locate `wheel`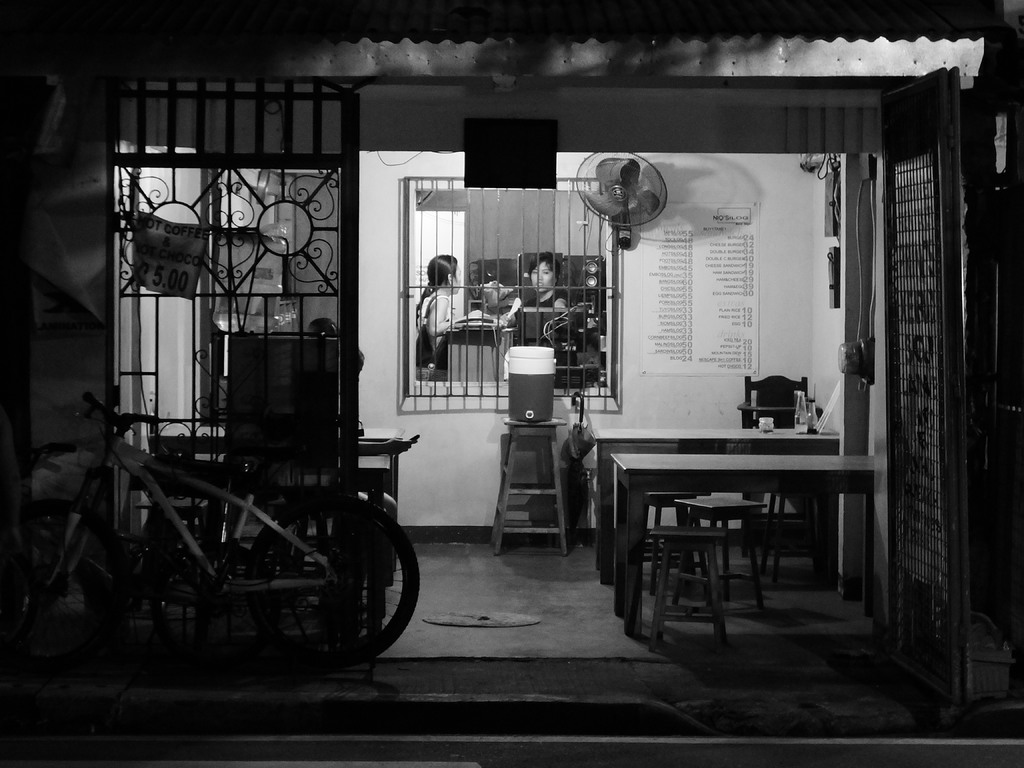
20:498:133:671
